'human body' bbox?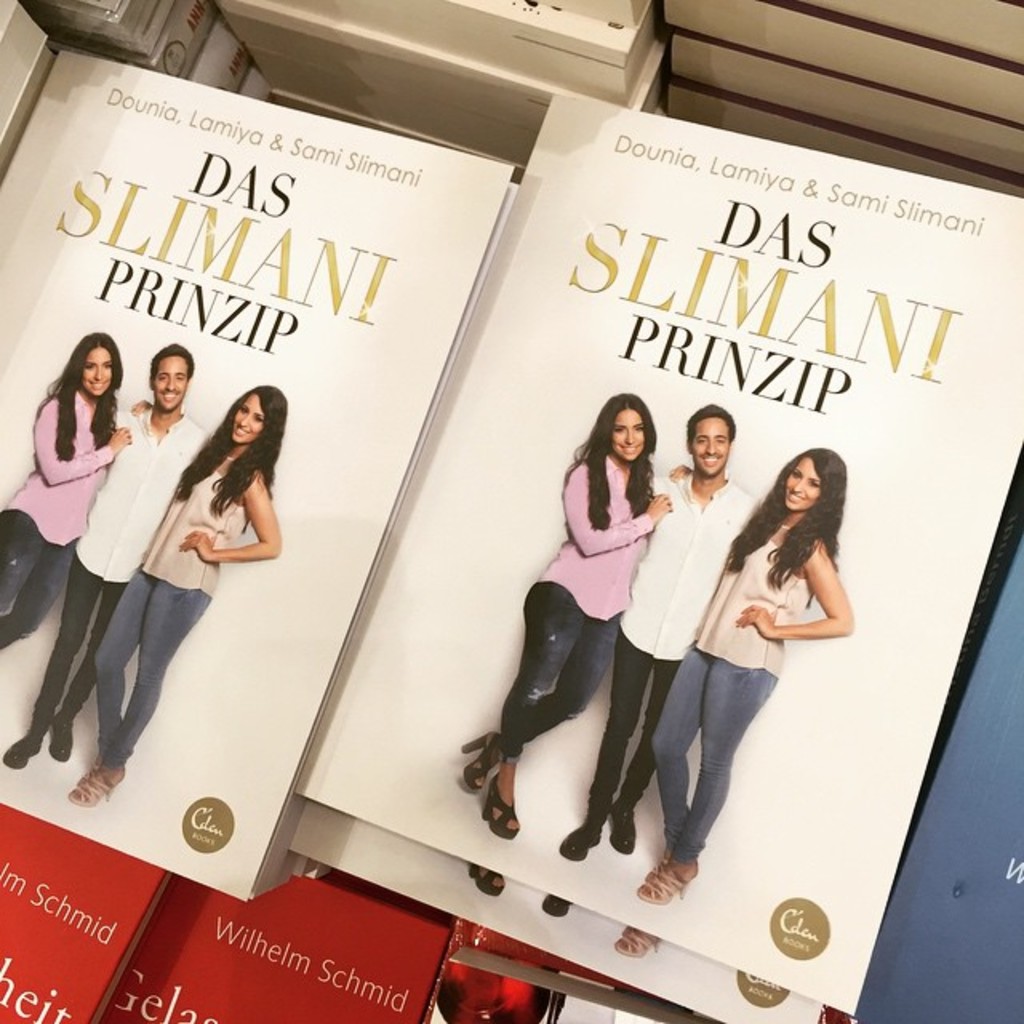
x1=654, y1=451, x2=856, y2=901
